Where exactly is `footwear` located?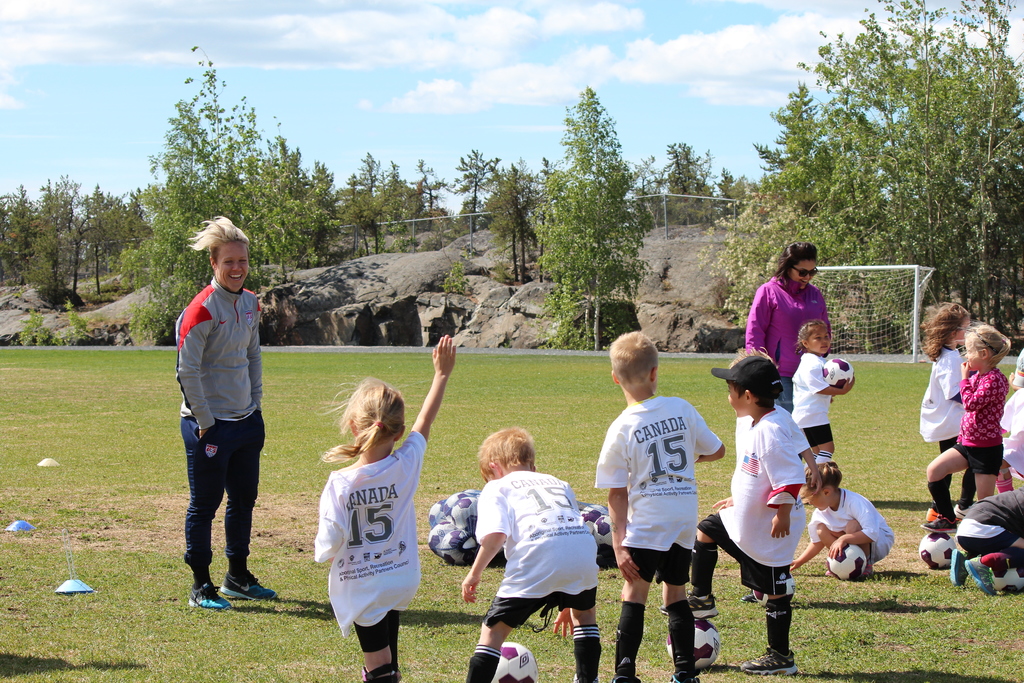
Its bounding box is 952:506:973:523.
